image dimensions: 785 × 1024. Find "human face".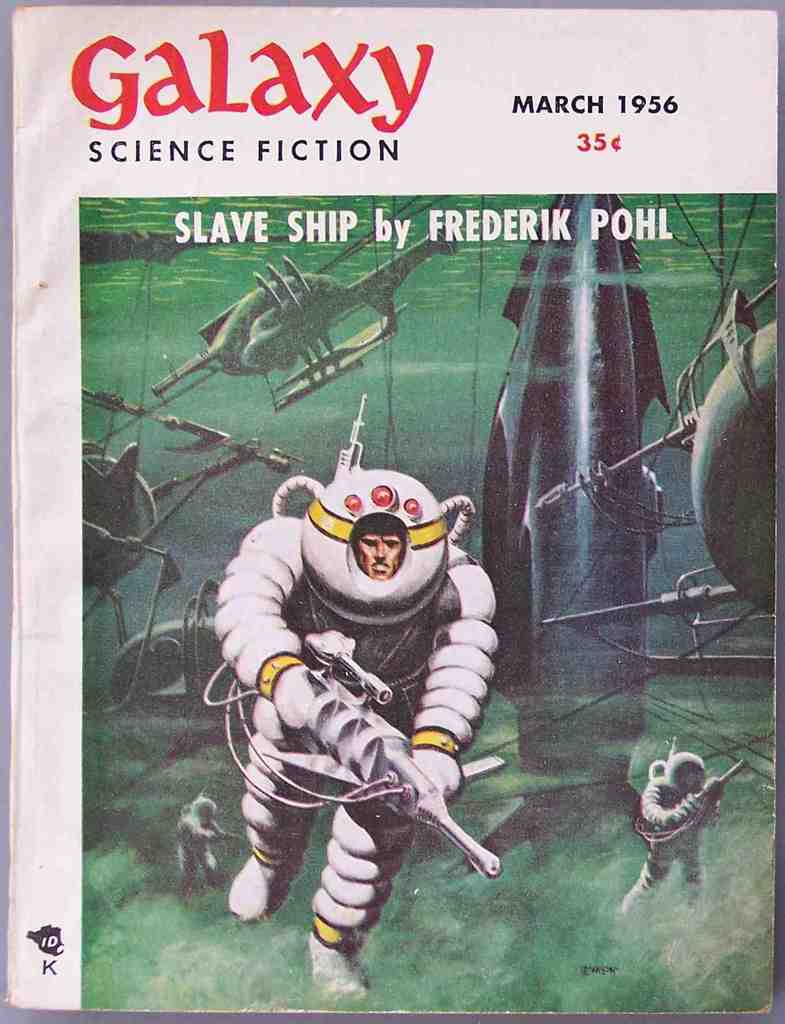
346:528:411:580.
